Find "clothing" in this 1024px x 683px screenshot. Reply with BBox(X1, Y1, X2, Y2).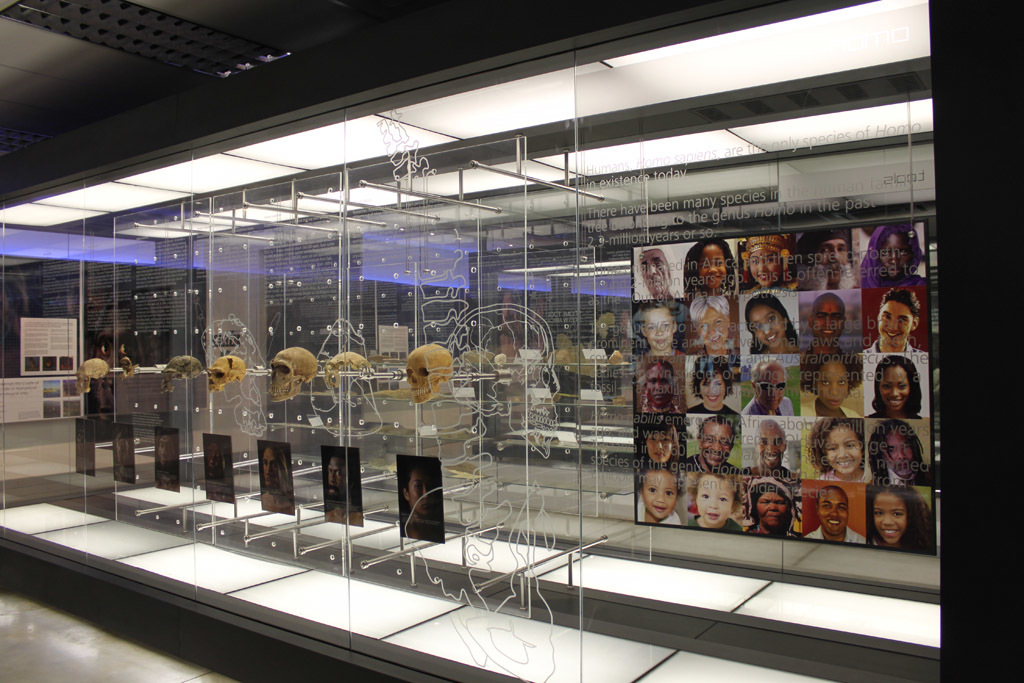
BBox(802, 345, 845, 350).
